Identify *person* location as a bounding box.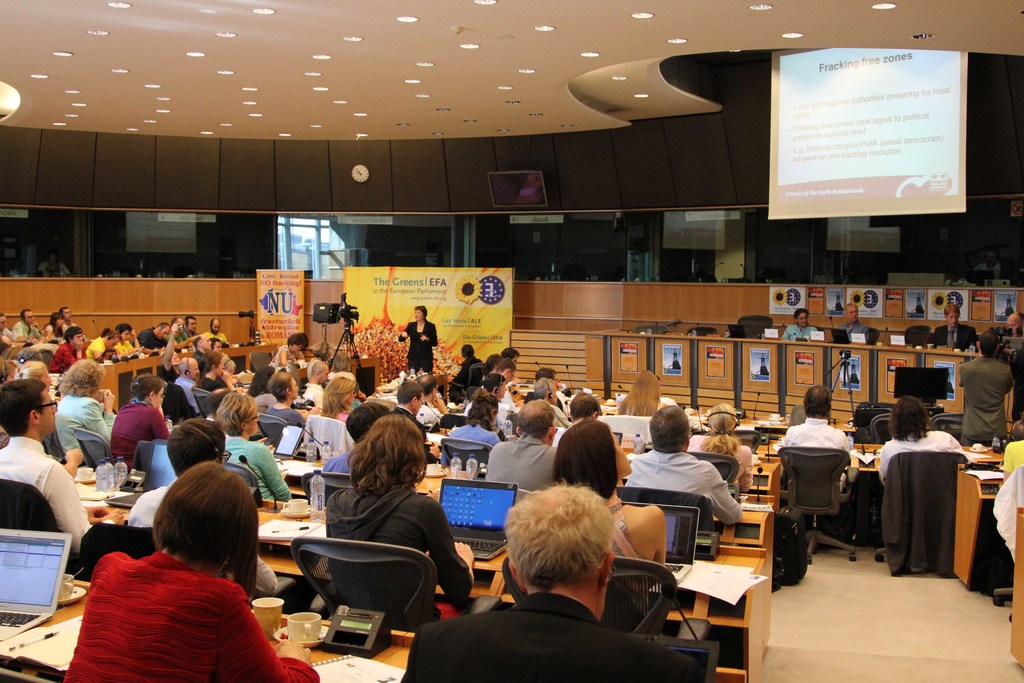
x1=198 y1=347 x2=236 y2=395.
